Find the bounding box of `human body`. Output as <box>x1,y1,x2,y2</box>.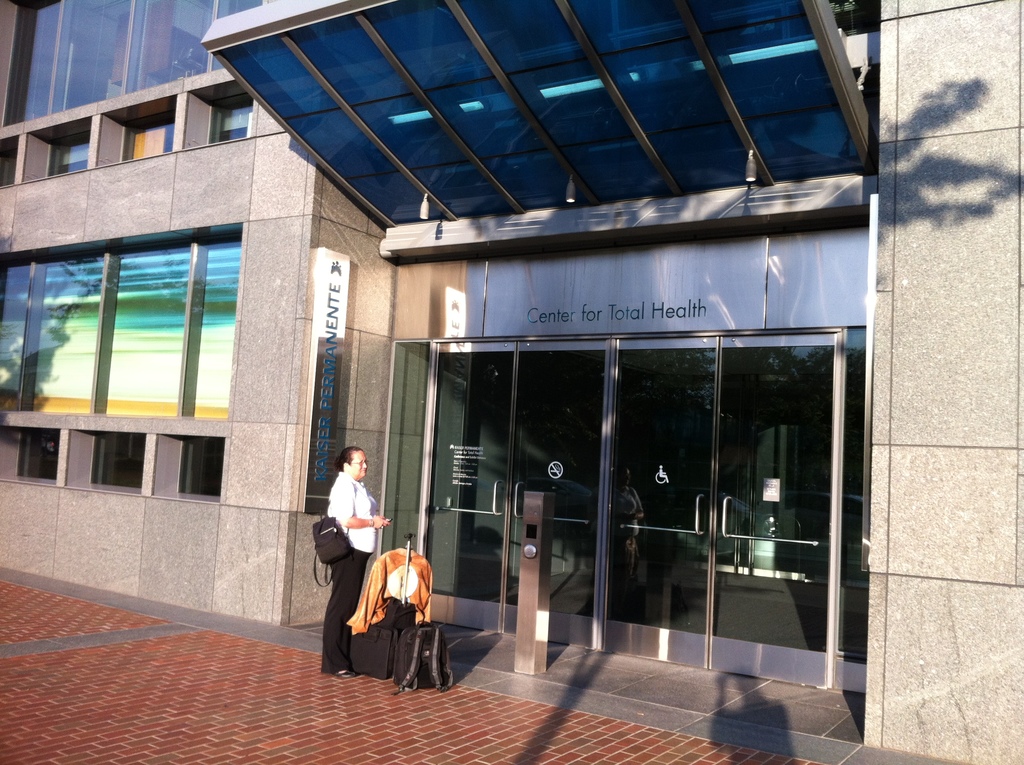
<box>307,439,392,658</box>.
